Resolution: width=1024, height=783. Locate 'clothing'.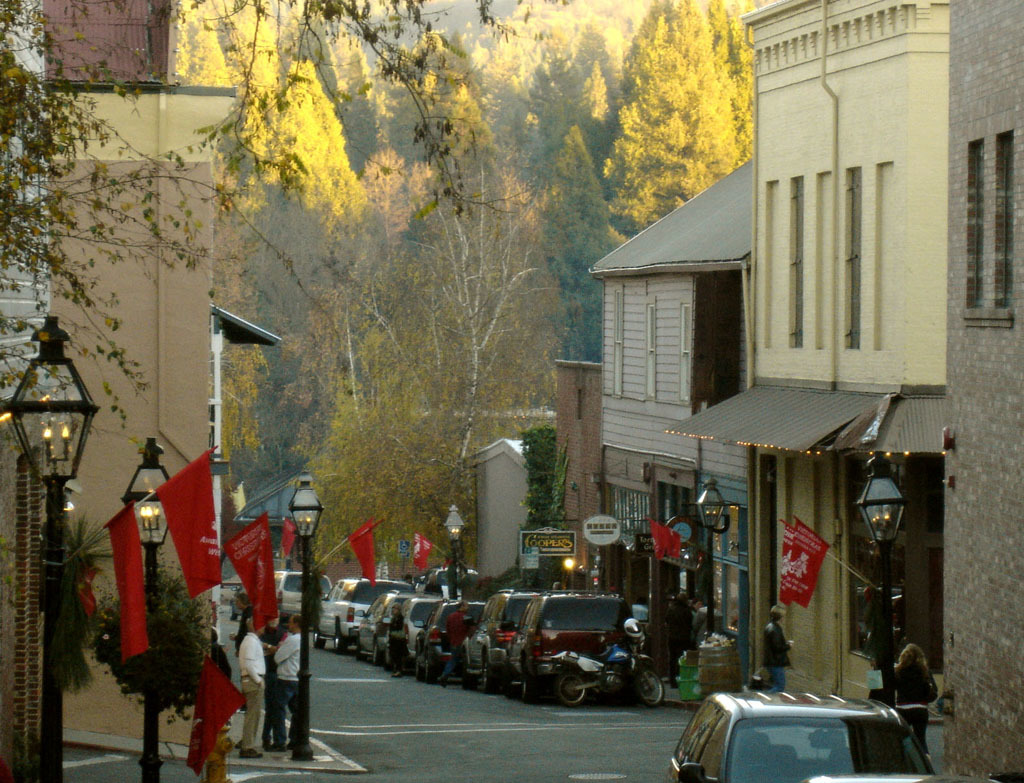
bbox(238, 630, 266, 751).
